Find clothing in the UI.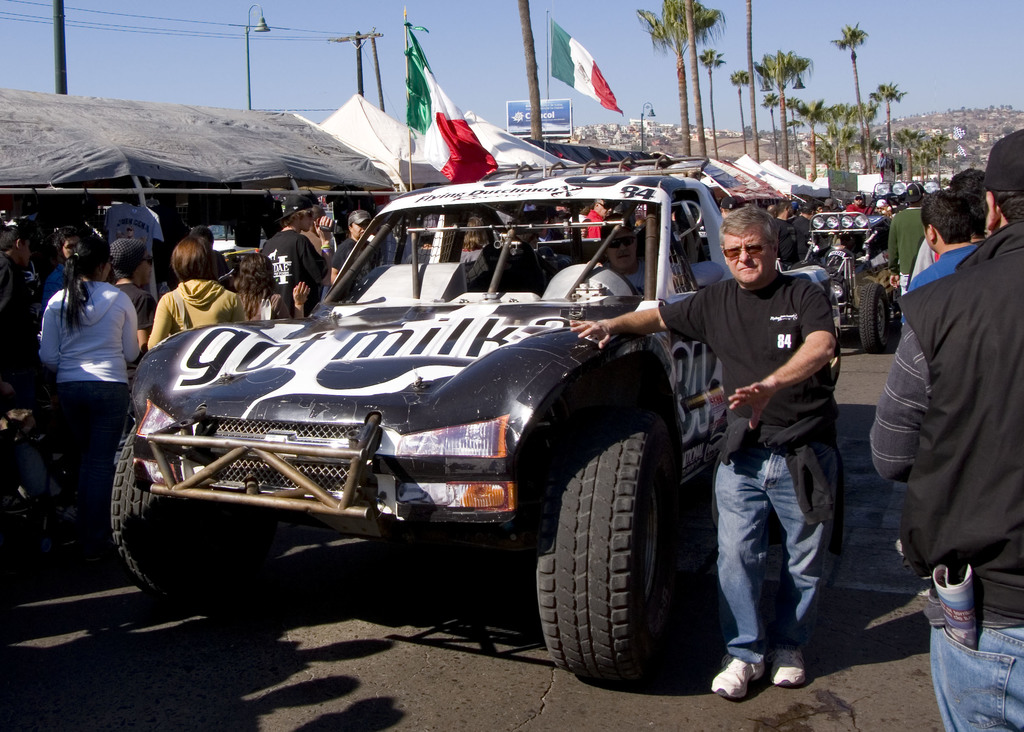
UI element at (11, 283, 155, 507).
